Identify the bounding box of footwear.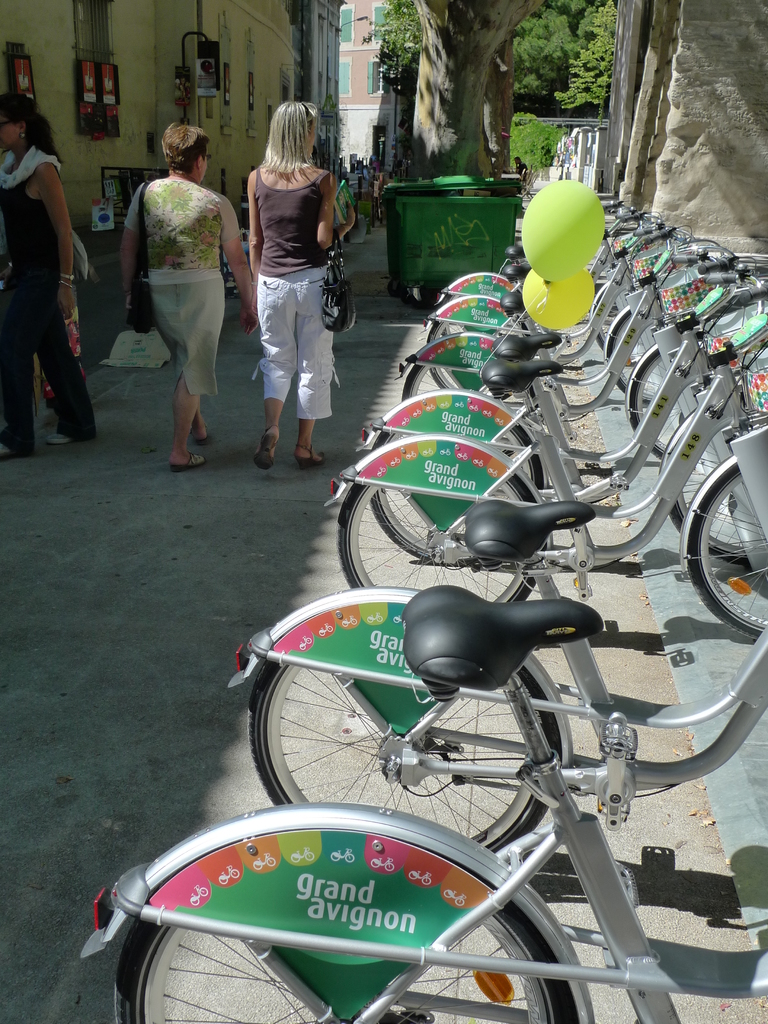
[44,428,70,449].
